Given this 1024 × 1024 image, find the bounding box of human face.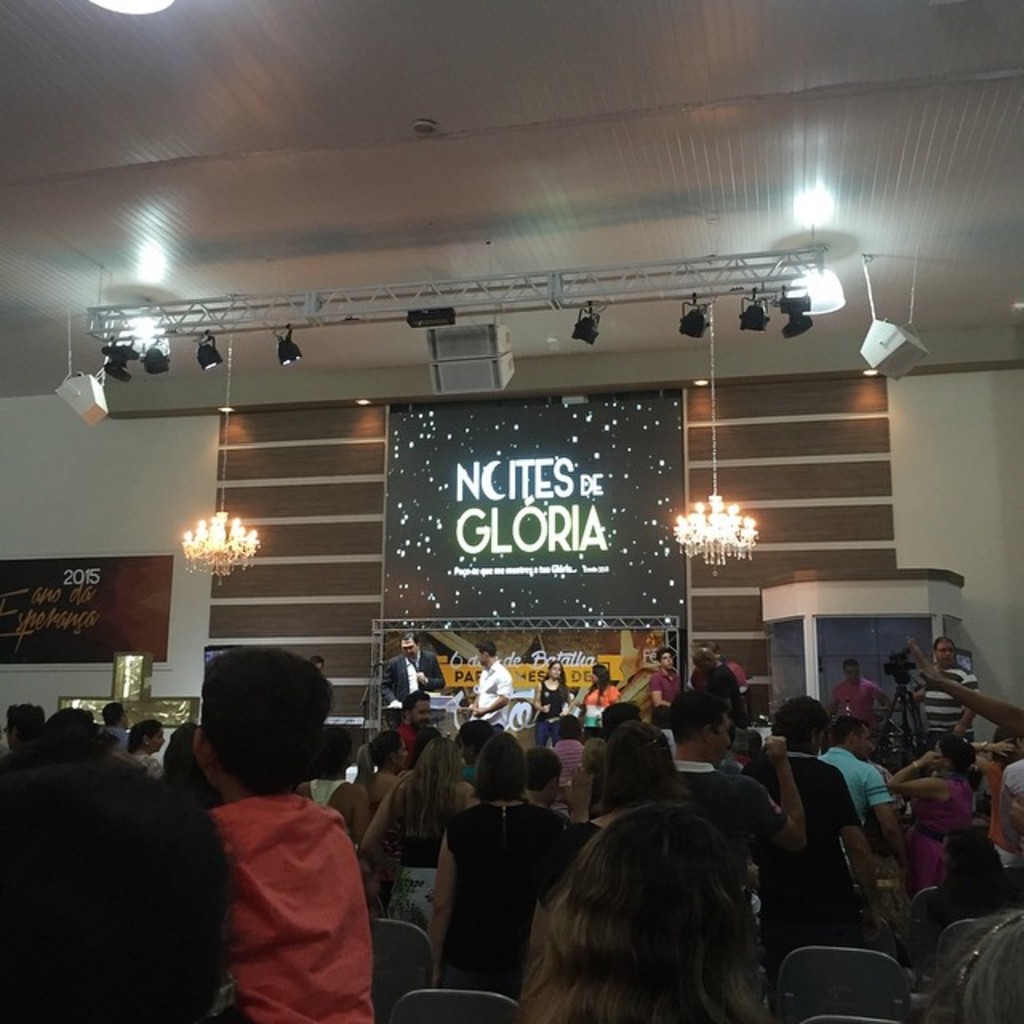
(left=934, top=640, right=958, bottom=664).
